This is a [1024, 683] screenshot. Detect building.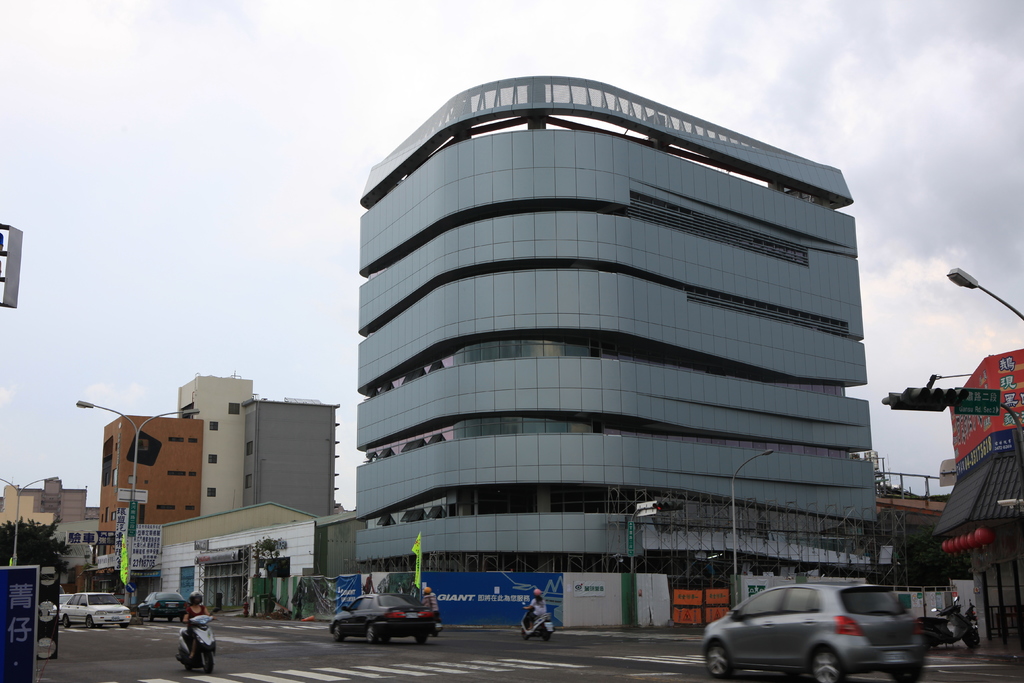
100 420 205 556.
